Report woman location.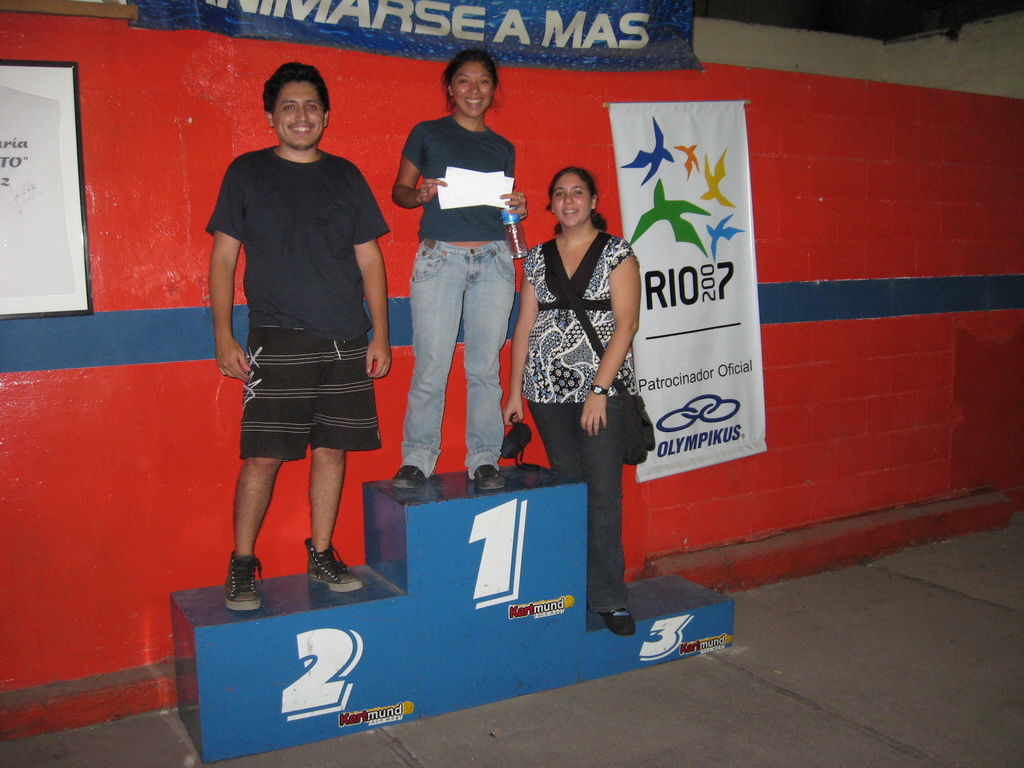
Report: l=387, t=56, r=526, b=484.
